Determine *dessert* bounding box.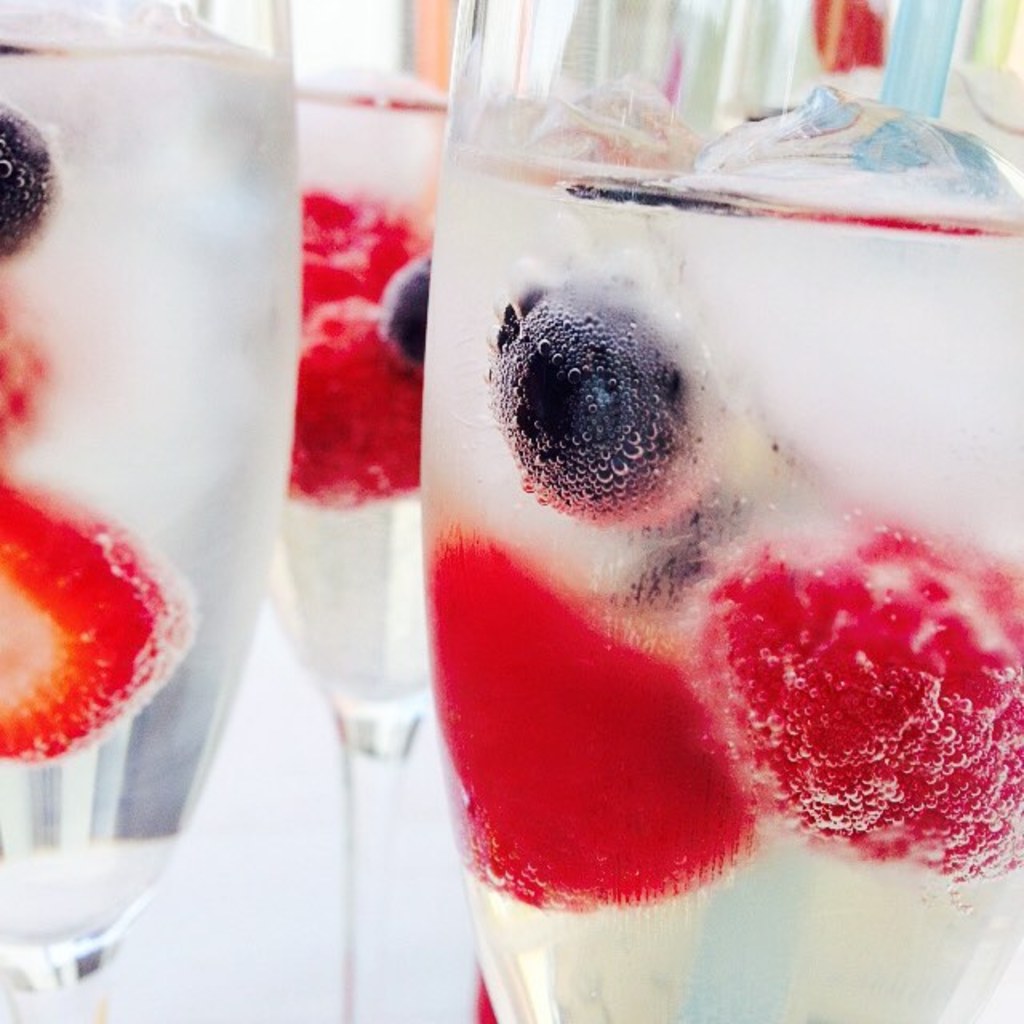
Determined: BBox(416, 522, 773, 902).
